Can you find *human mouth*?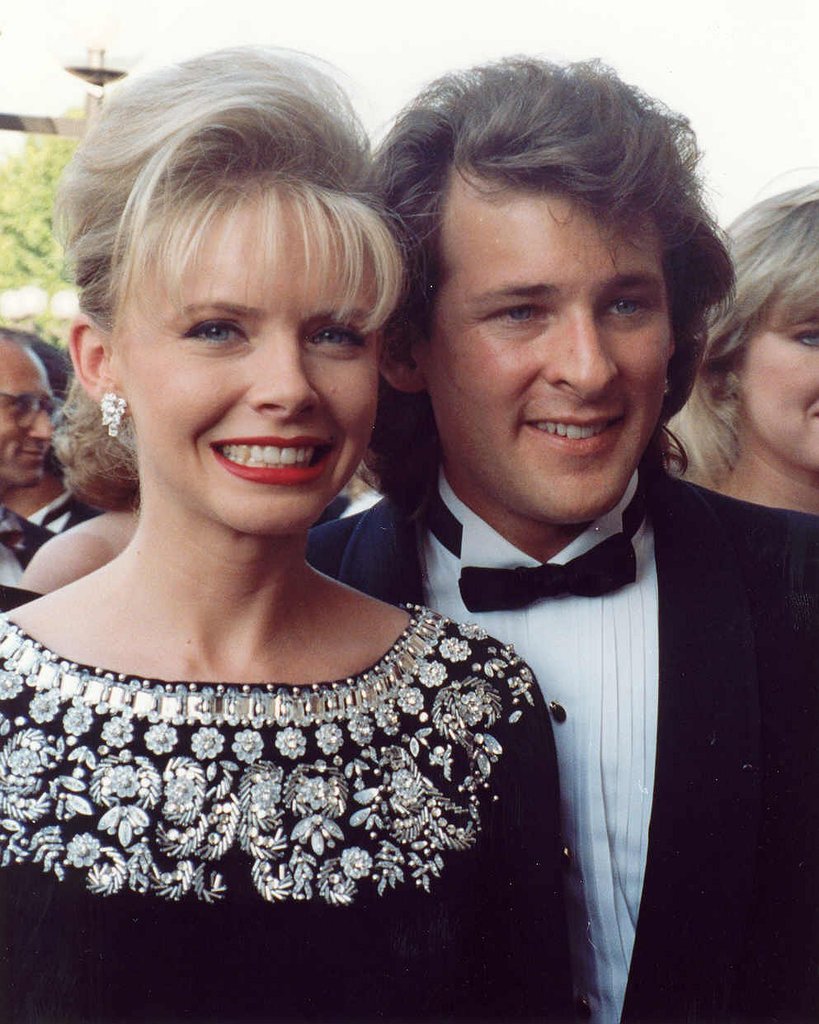
Yes, bounding box: bbox=(18, 441, 45, 462).
